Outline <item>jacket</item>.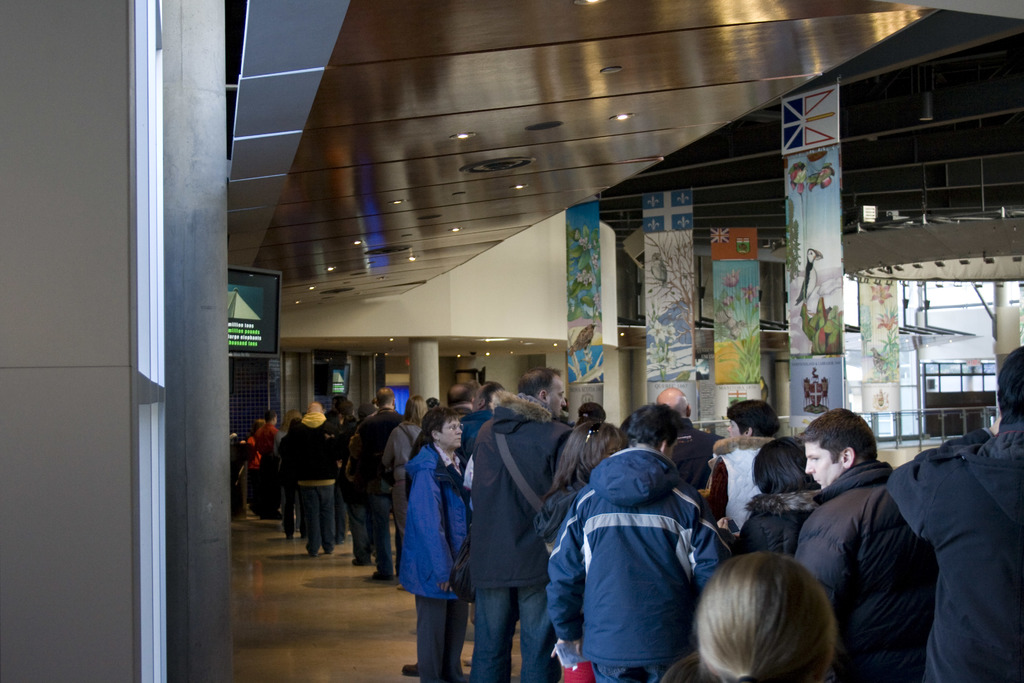
Outline: 467,399,597,594.
